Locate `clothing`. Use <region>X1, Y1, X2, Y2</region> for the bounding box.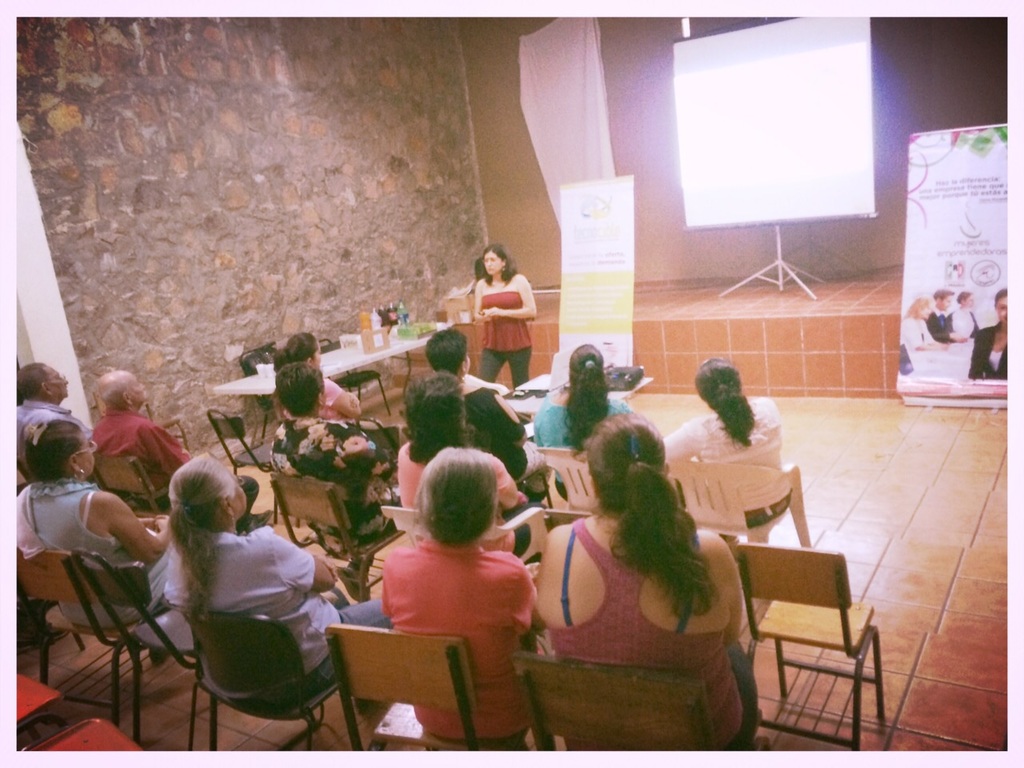
<region>530, 391, 631, 506</region>.
